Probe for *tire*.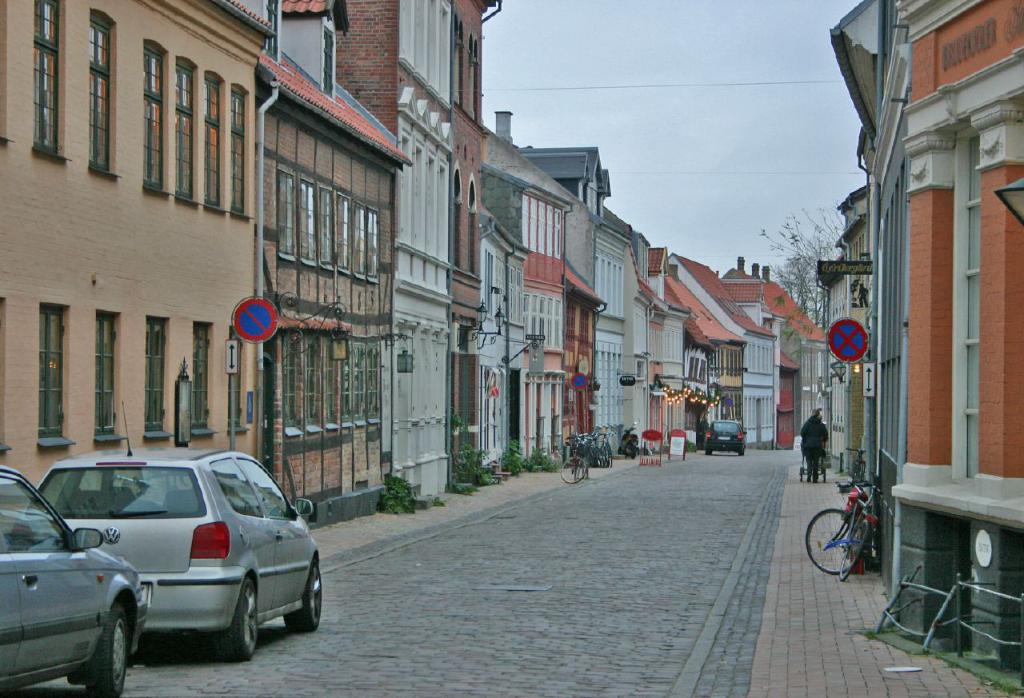
Probe result: (left=834, top=521, right=867, bottom=581).
